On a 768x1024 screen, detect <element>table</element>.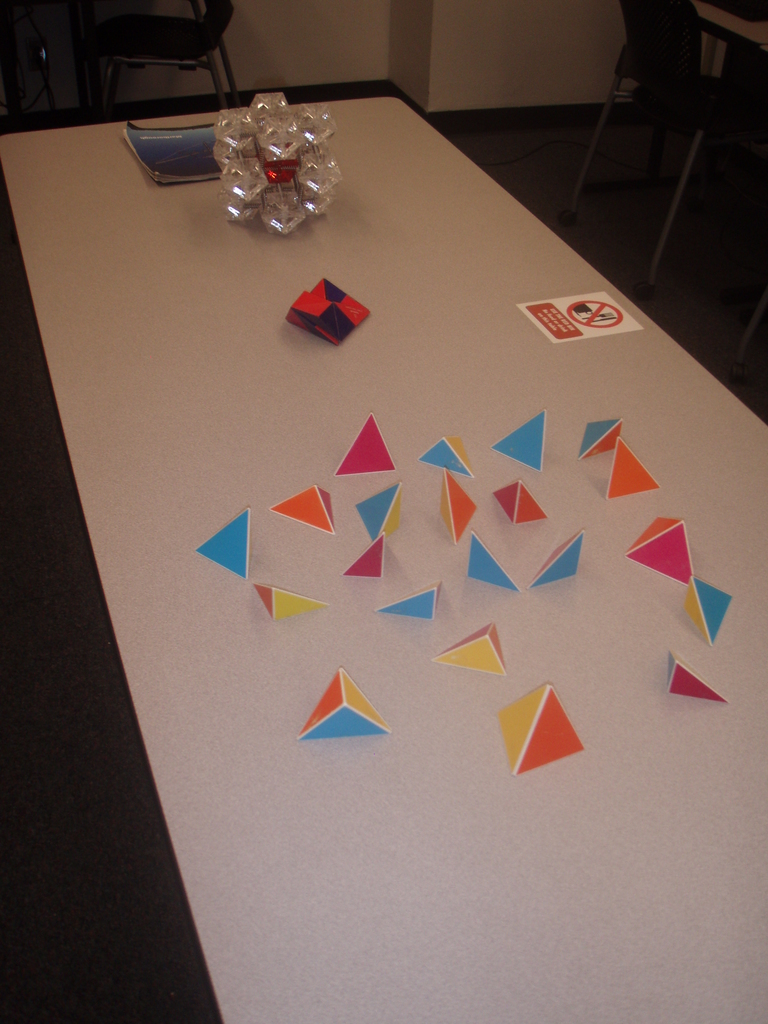
(x1=16, y1=83, x2=755, y2=1016).
